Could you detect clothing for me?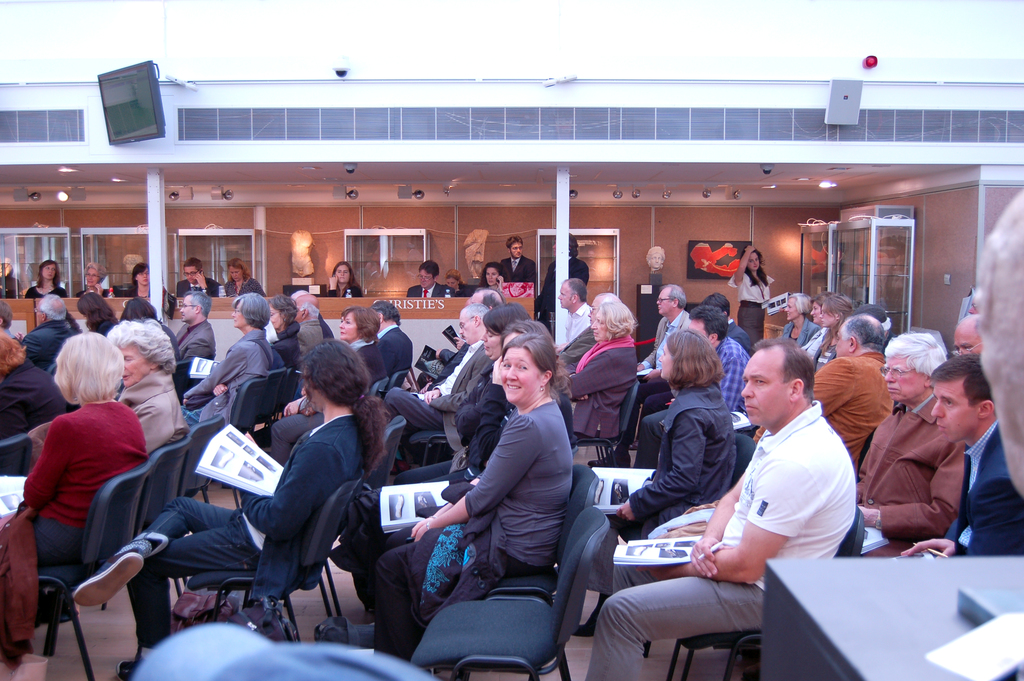
Detection result: 1, 357, 57, 457.
